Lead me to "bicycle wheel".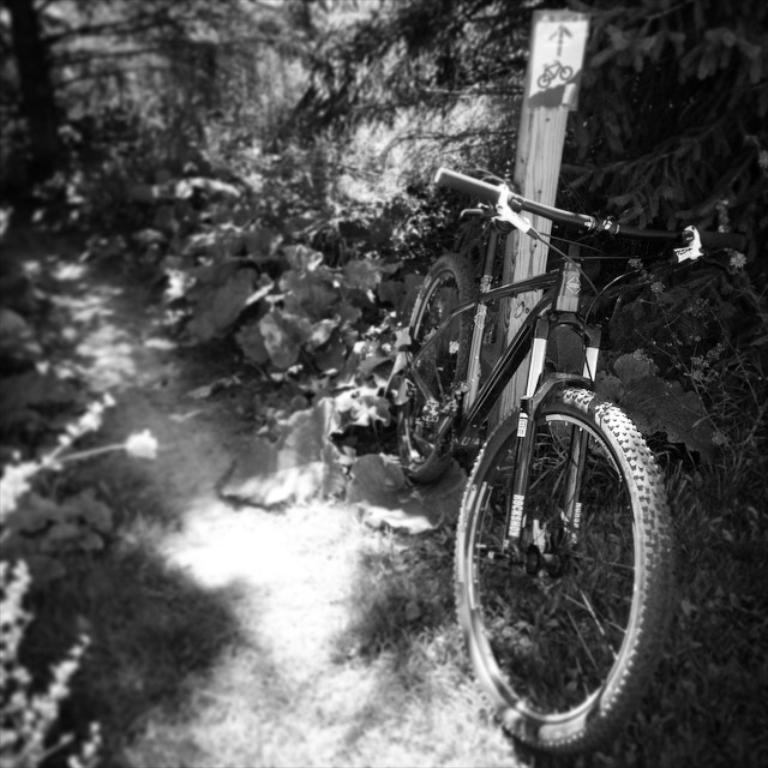
Lead to box=[403, 258, 480, 490].
